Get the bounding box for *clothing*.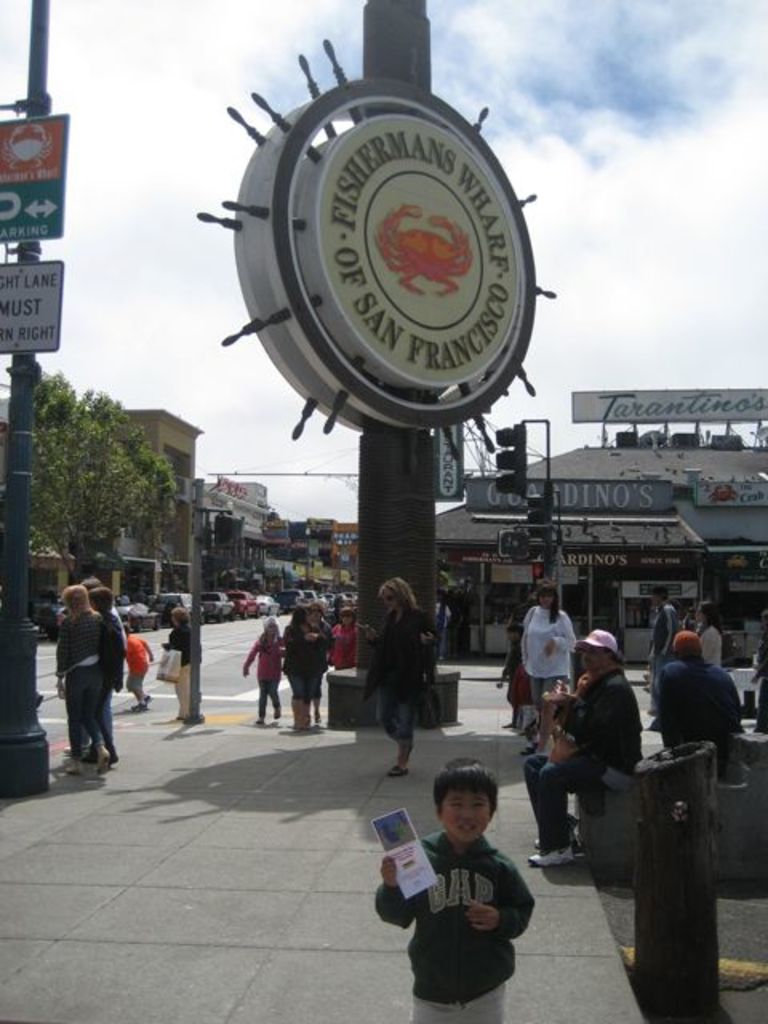
box=[280, 626, 318, 699].
